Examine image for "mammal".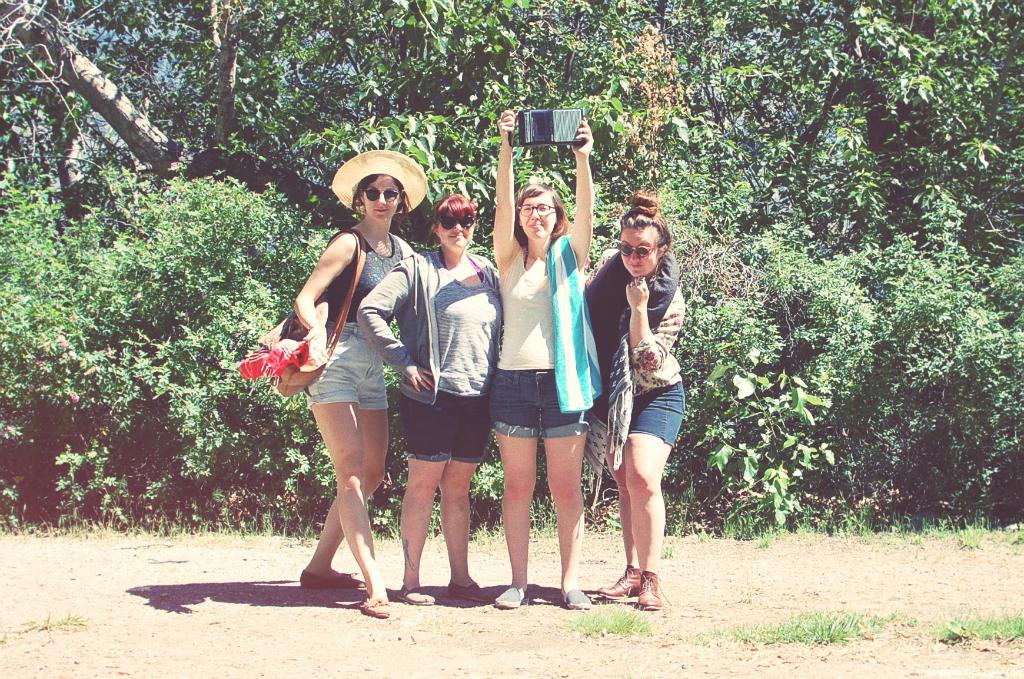
Examination result: x1=358, y1=195, x2=502, y2=603.
